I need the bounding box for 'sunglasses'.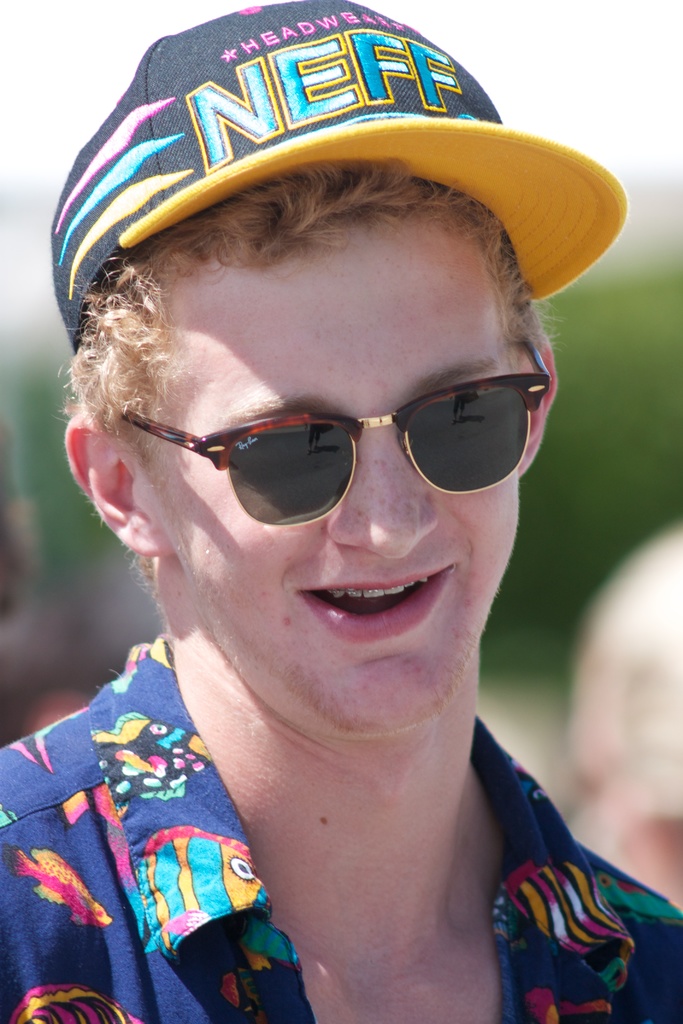
Here it is: rect(122, 330, 552, 524).
